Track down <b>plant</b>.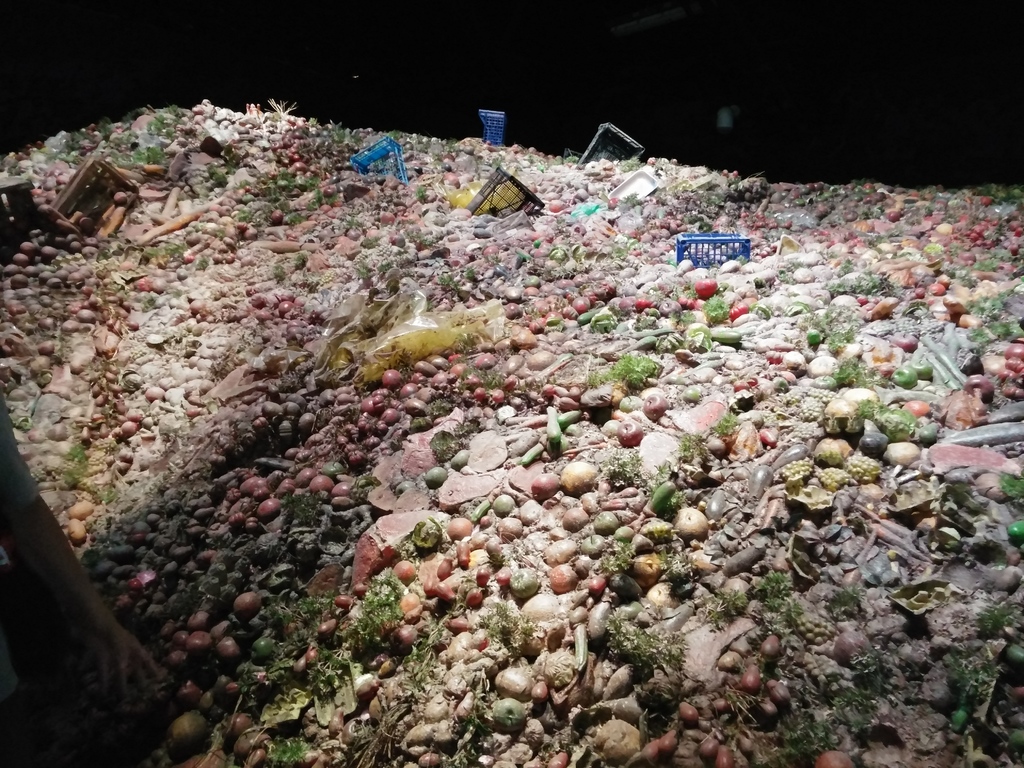
Tracked to {"x1": 660, "y1": 548, "x2": 697, "y2": 589}.
